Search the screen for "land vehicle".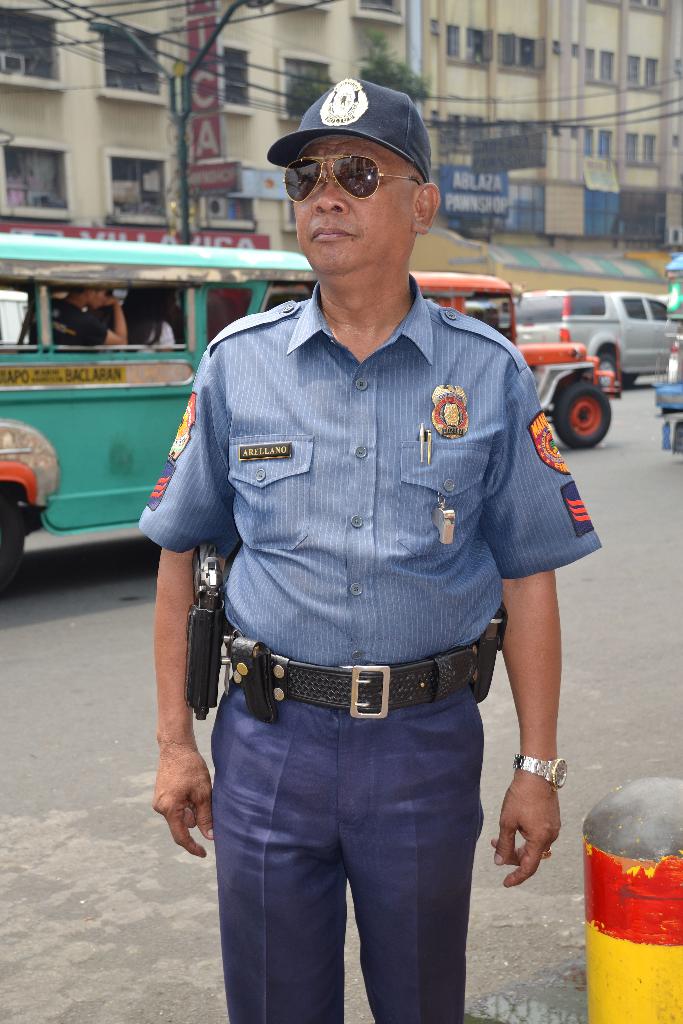
Found at BBox(0, 234, 314, 598).
